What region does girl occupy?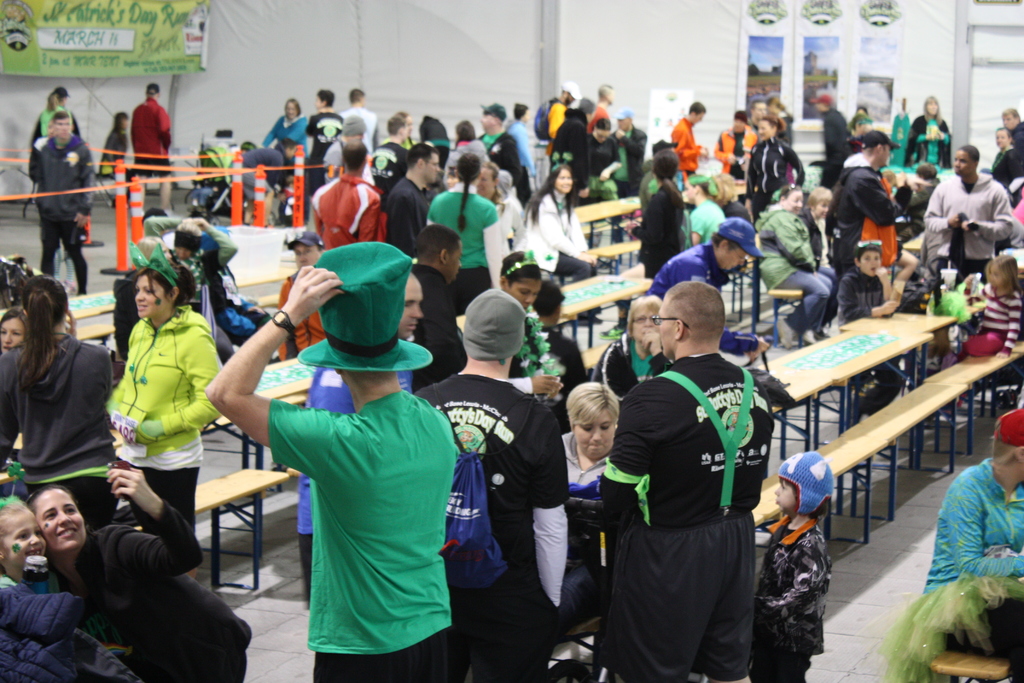
[x1=93, y1=114, x2=129, y2=207].
